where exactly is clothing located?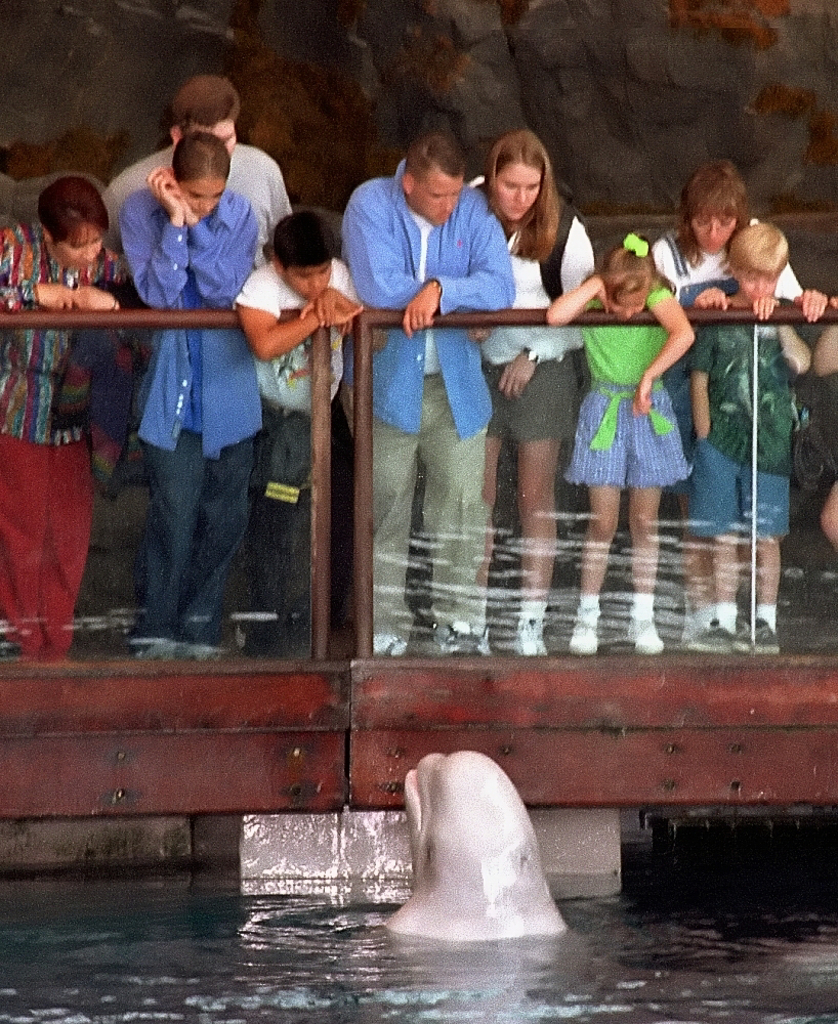
Its bounding box is [left=333, top=154, right=494, bottom=641].
